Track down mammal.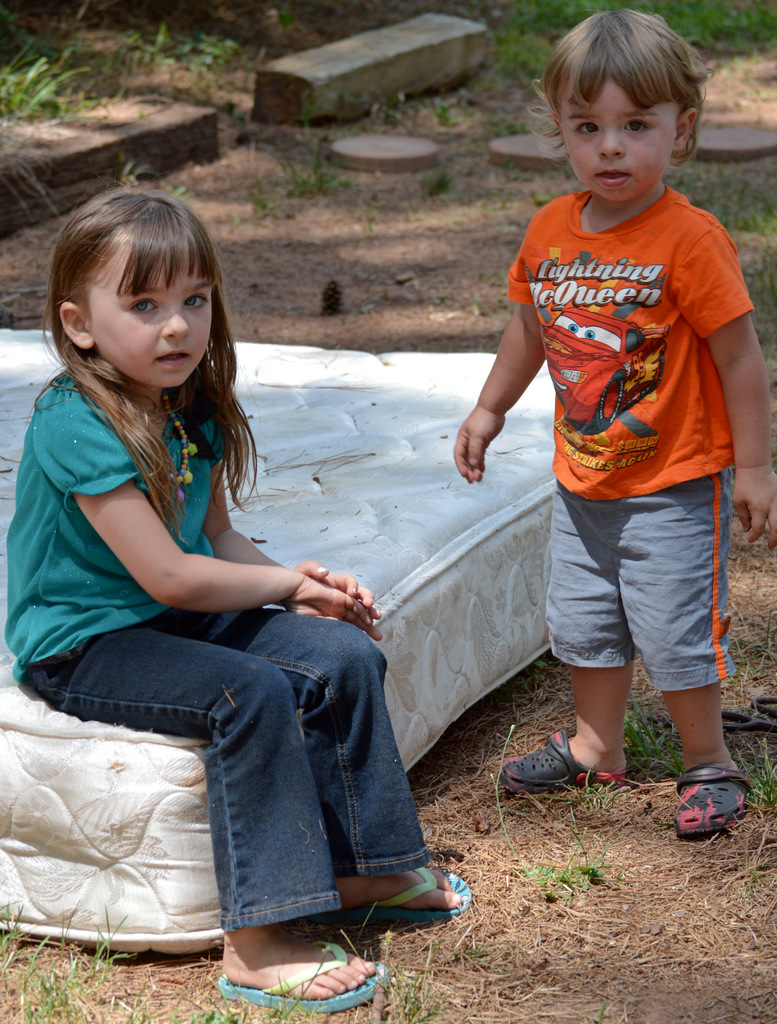
Tracked to x1=450, y1=10, x2=776, y2=834.
